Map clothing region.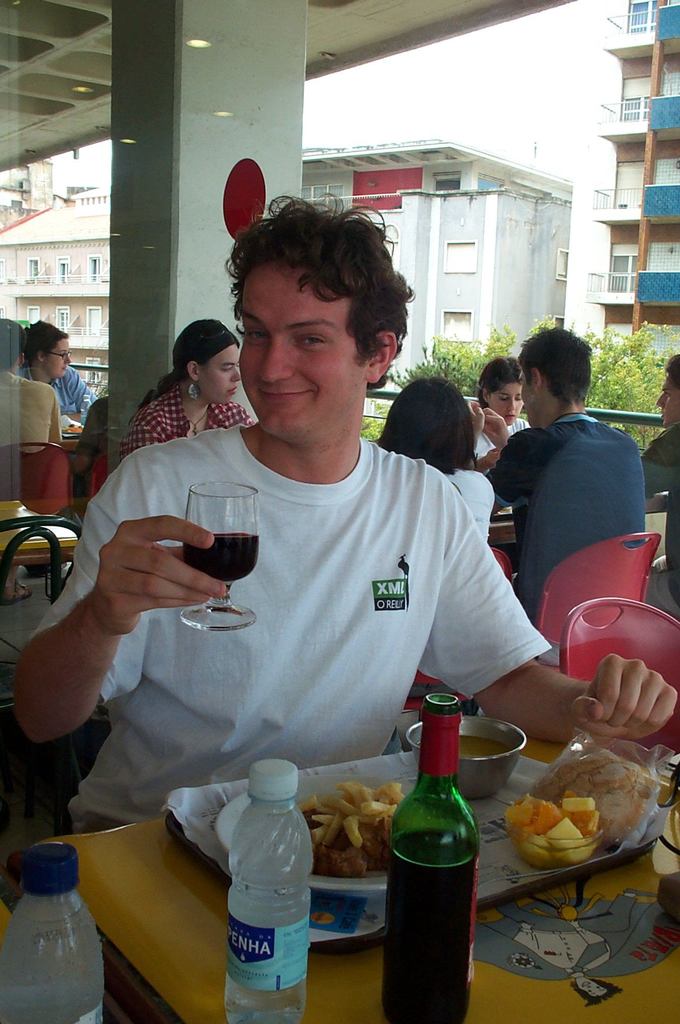
Mapped to (0,371,61,458).
